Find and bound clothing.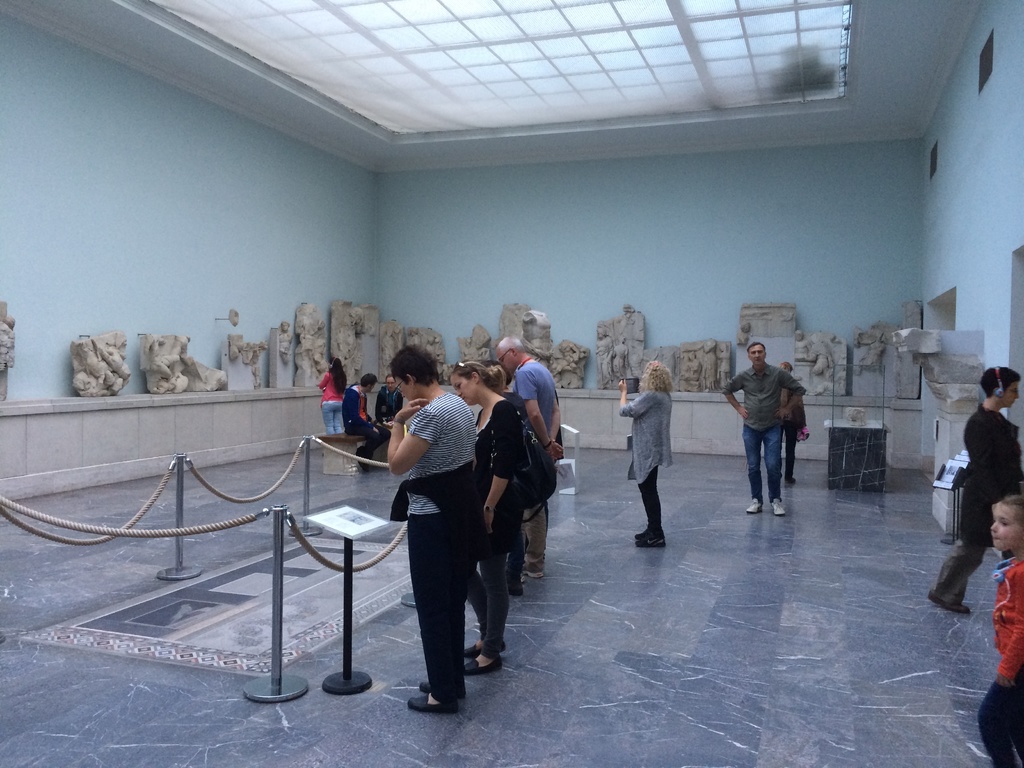
Bound: [x1=918, y1=415, x2=1023, y2=613].
